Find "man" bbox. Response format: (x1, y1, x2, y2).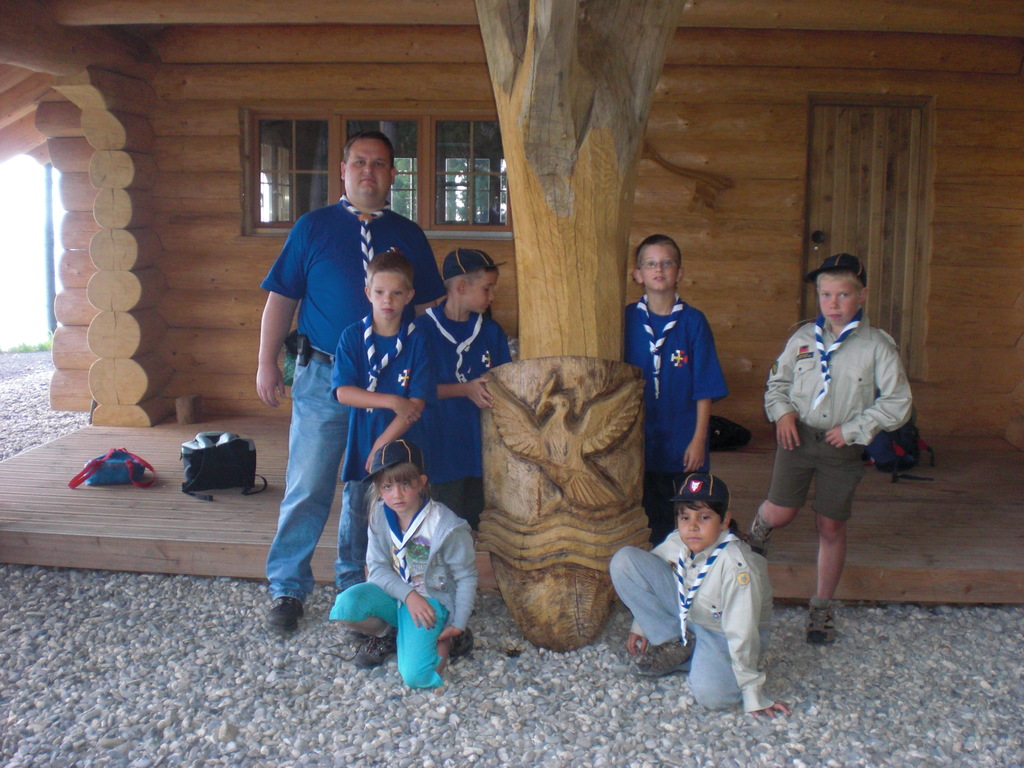
(248, 128, 450, 631).
